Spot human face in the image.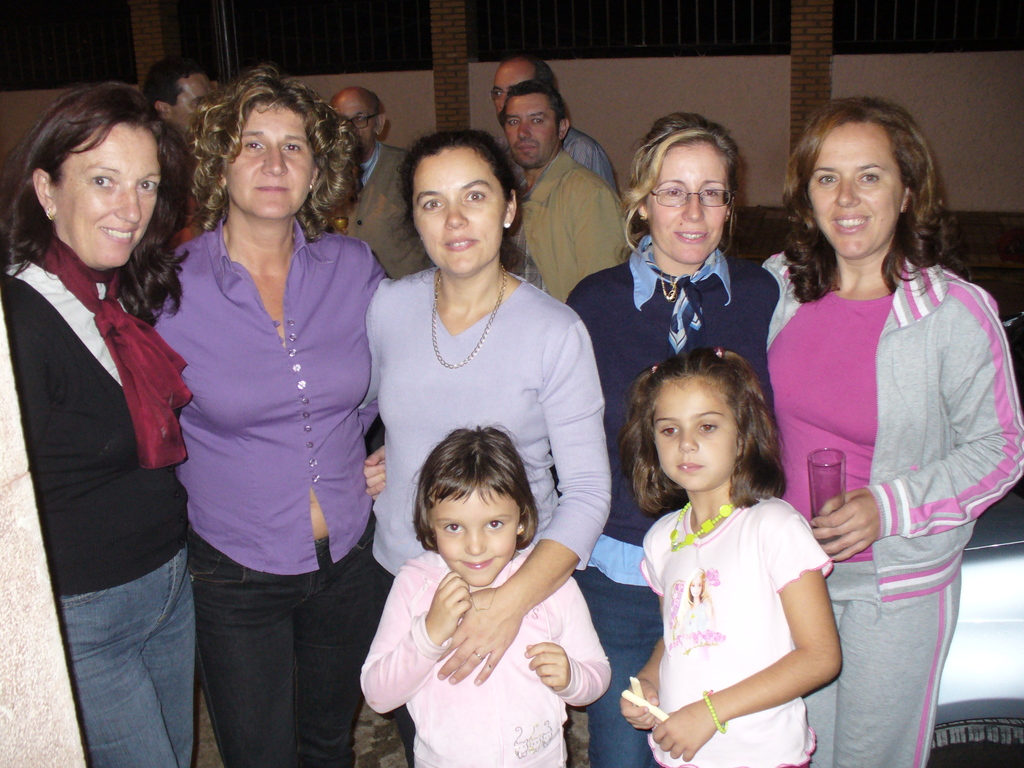
human face found at l=336, t=99, r=381, b=147.
